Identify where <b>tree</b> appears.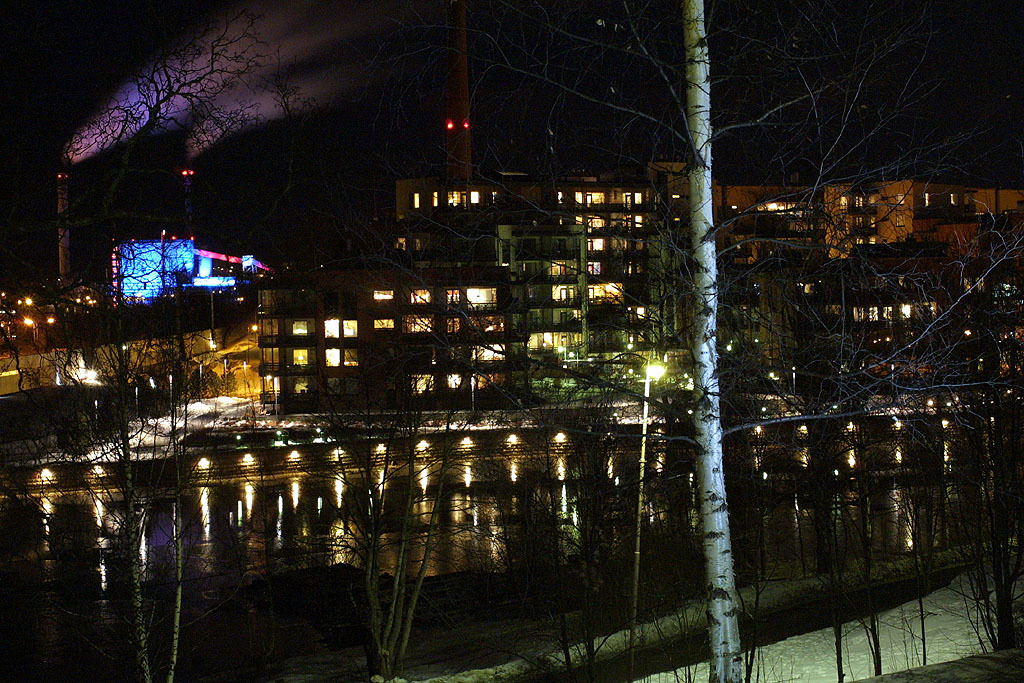
Appears at crop(17, 0, 305, 682).
